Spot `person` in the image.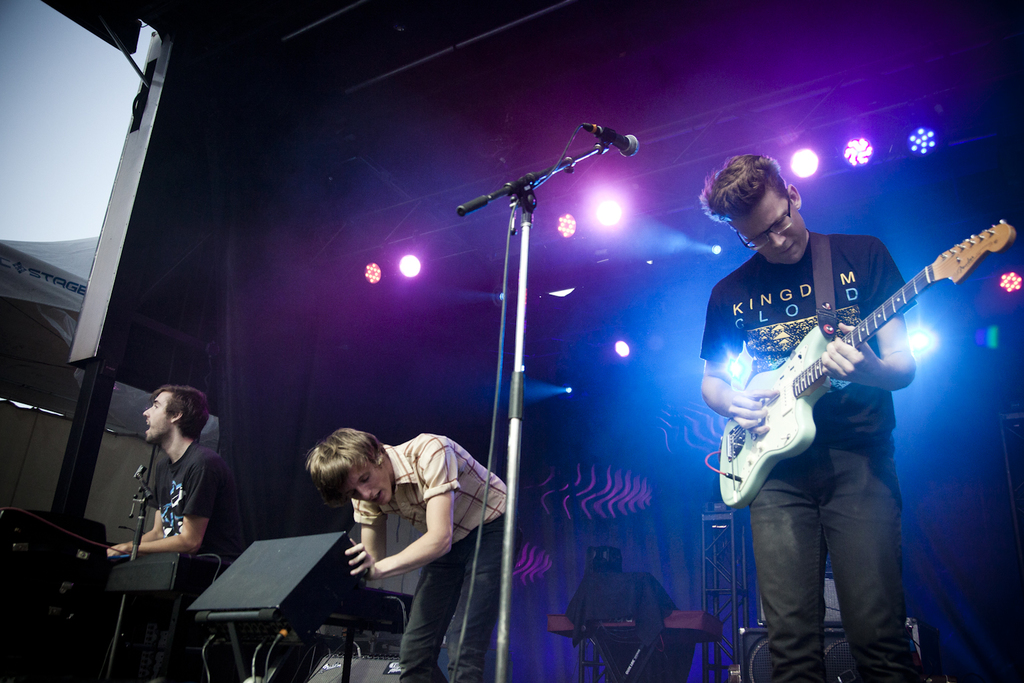
`person` found at <bbox>295, 424, 505, 682</bbox>.
